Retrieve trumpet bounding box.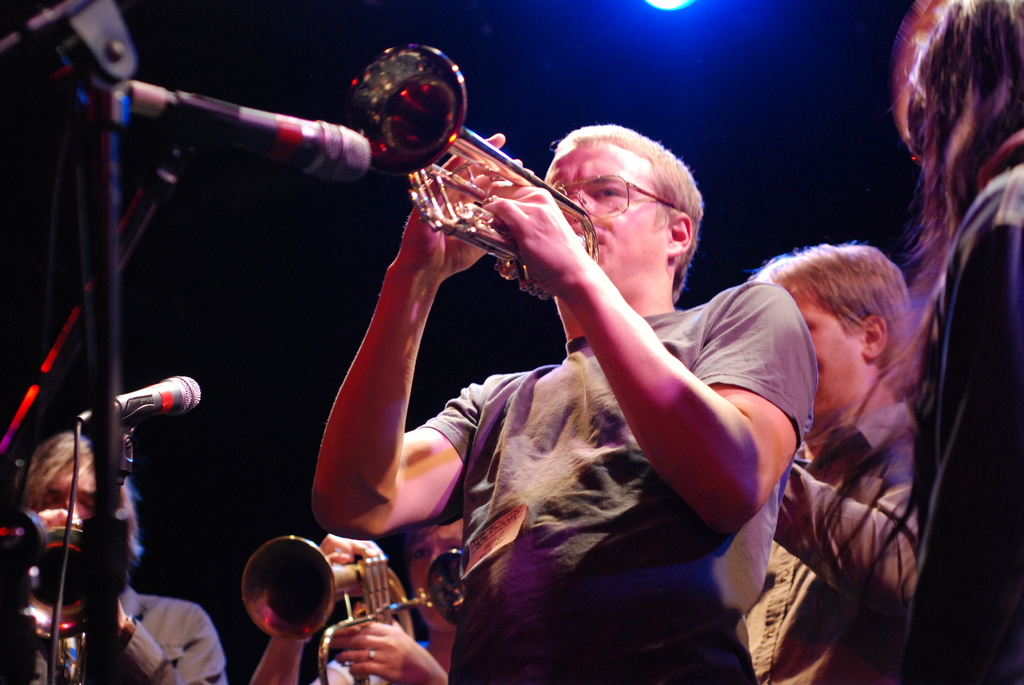
Bounding box: [left=238, top=534, right=435, bottom=684].
